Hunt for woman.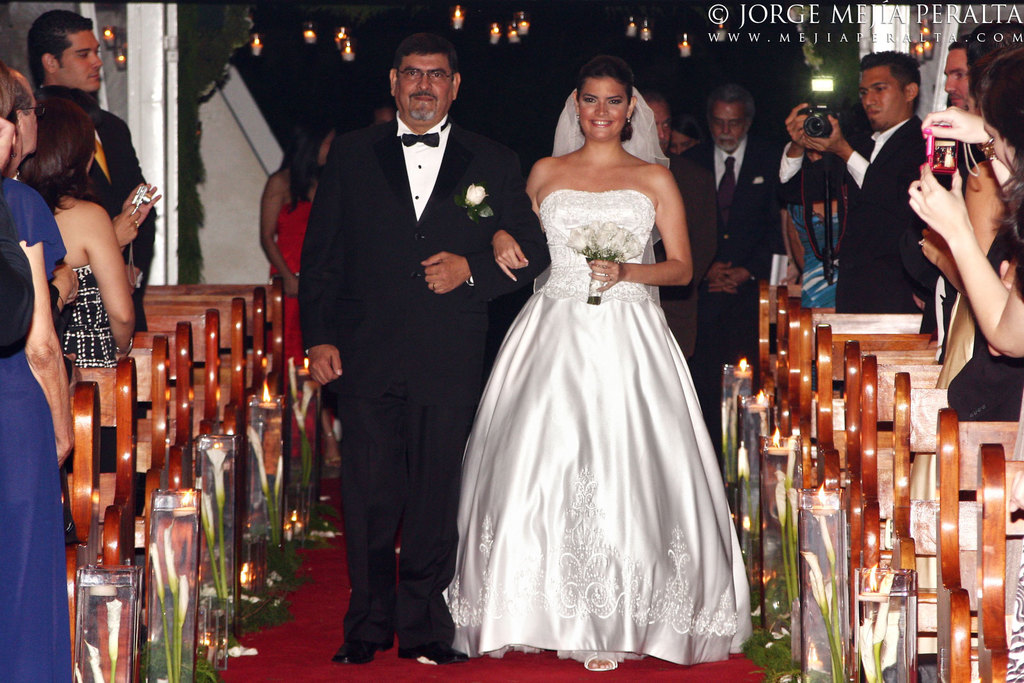
Hunted down at <region>17, 95, 138, 474</region>.
